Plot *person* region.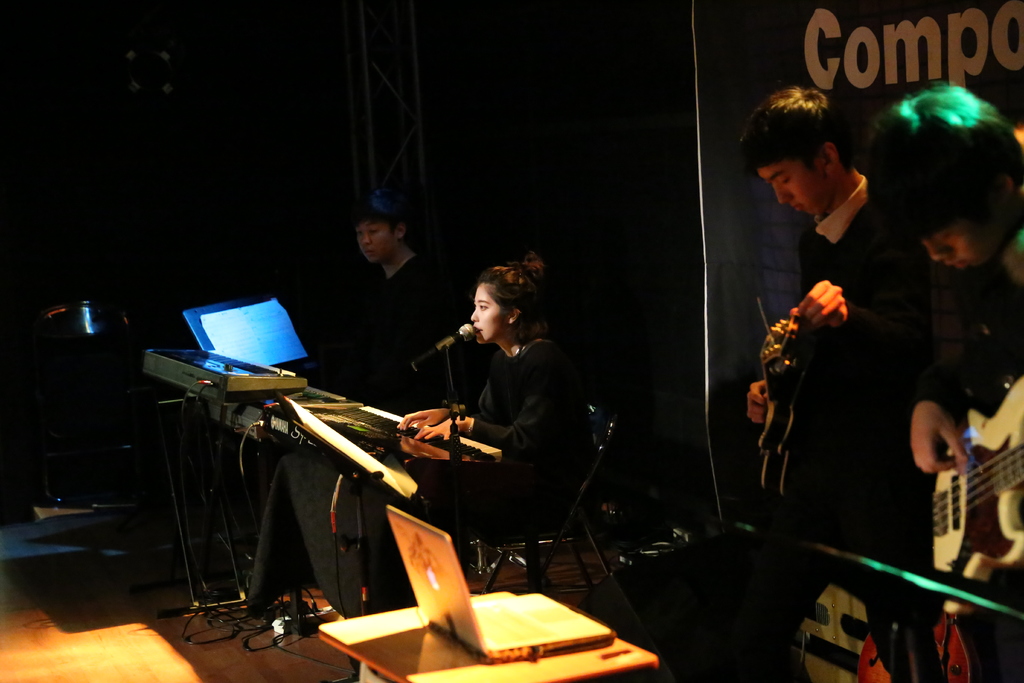
Plotted at crop(863, 79, 1023, 682).
